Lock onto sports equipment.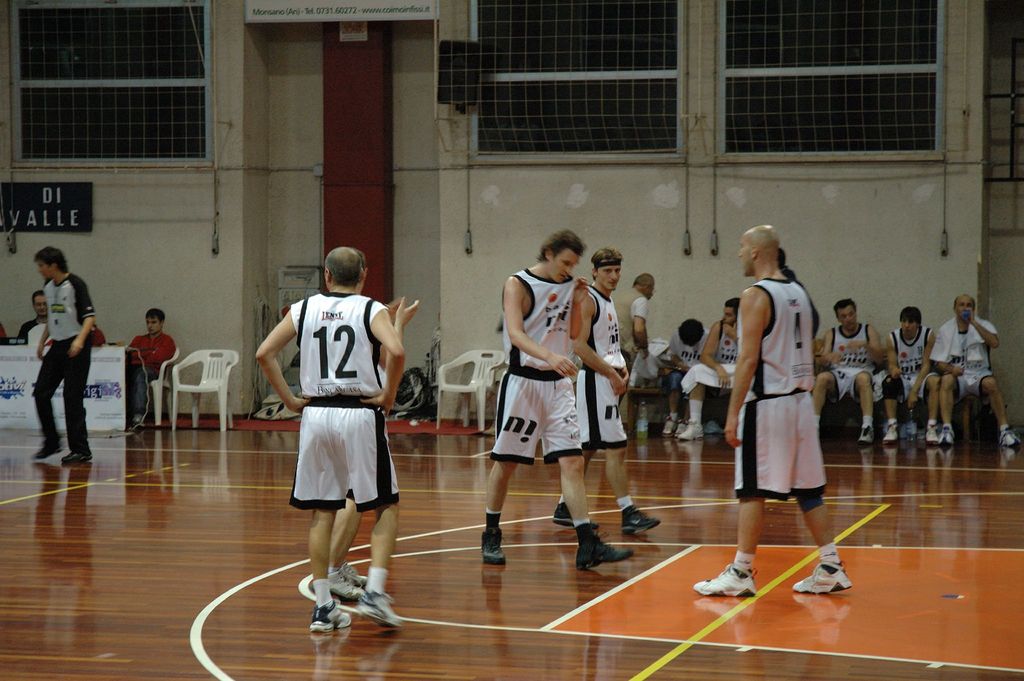
Locked: <bbox>692, 564, 753, 595</bbox>.
